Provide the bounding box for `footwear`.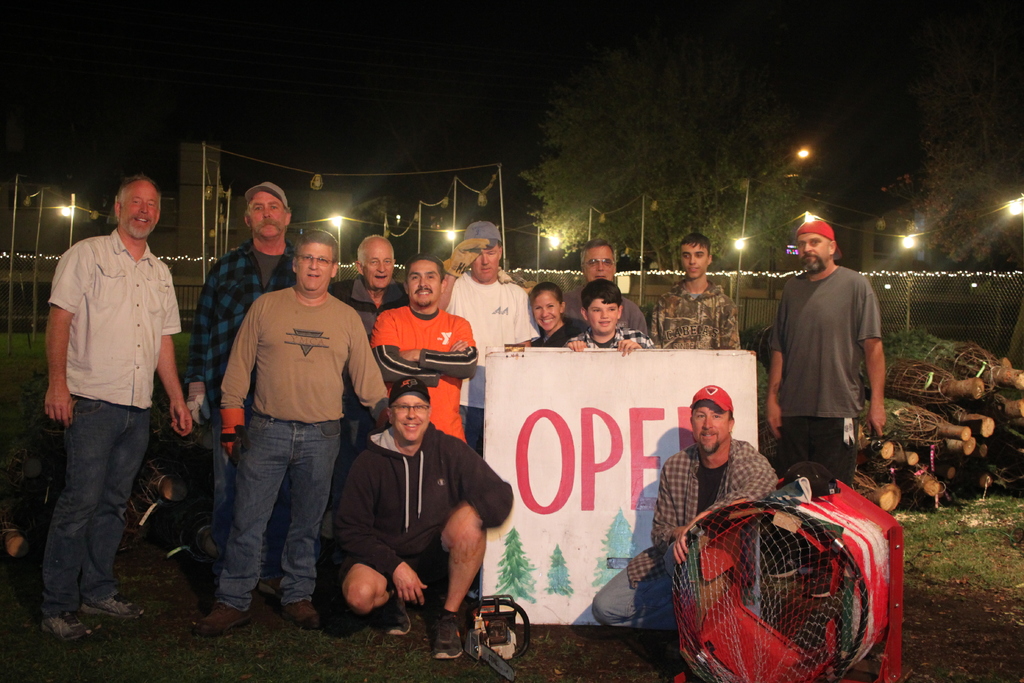
284/593/324/624.
